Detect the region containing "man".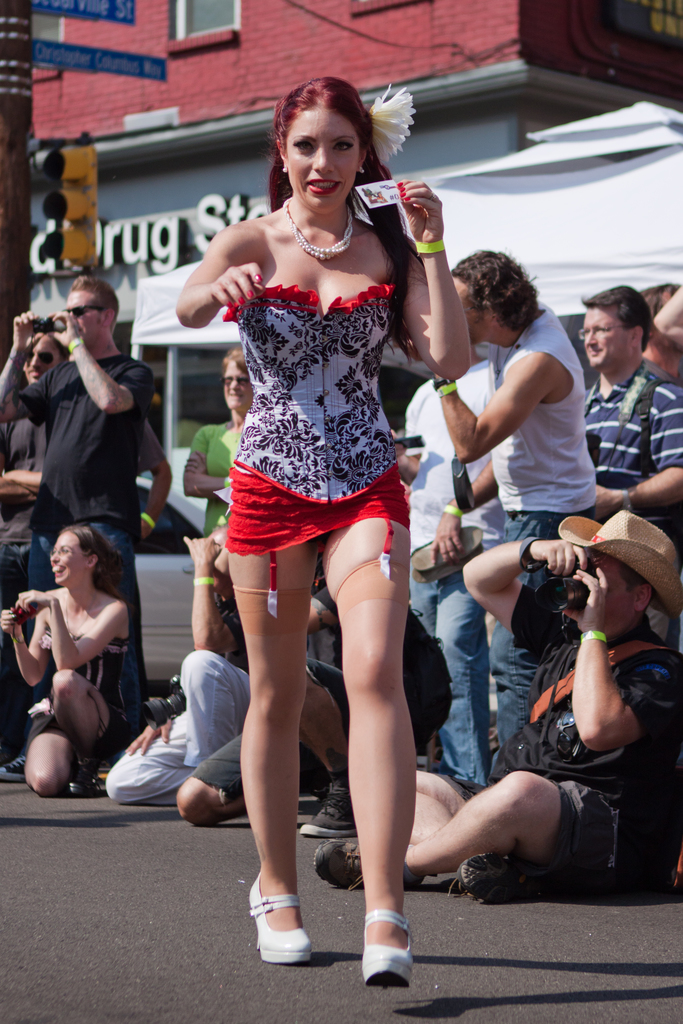
bbox(173, 573, 446, 836).
